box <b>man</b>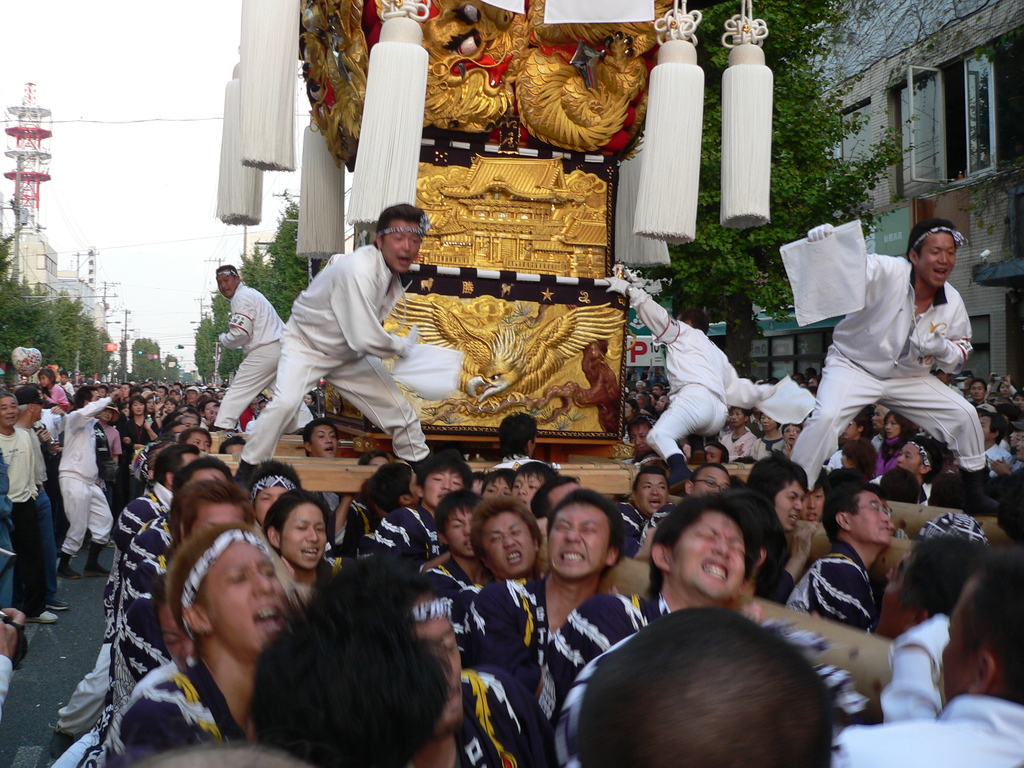
{"x1": 99, "y1": 524, "x2": 293, "y2": 767}
